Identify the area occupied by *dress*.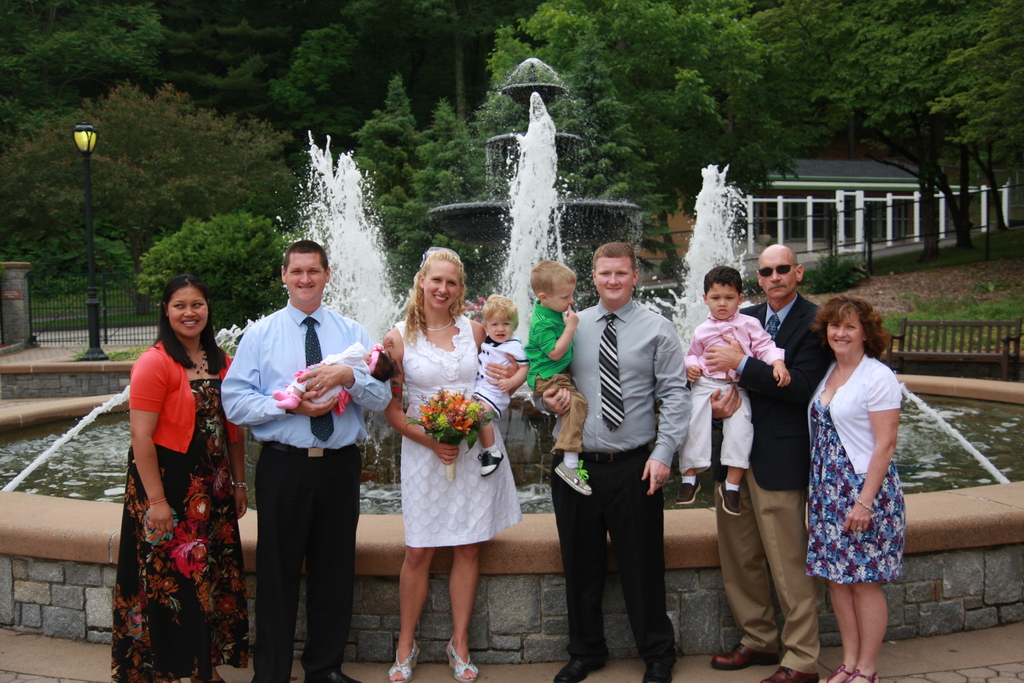
Area: select_region(806, 401, 905, 584).
